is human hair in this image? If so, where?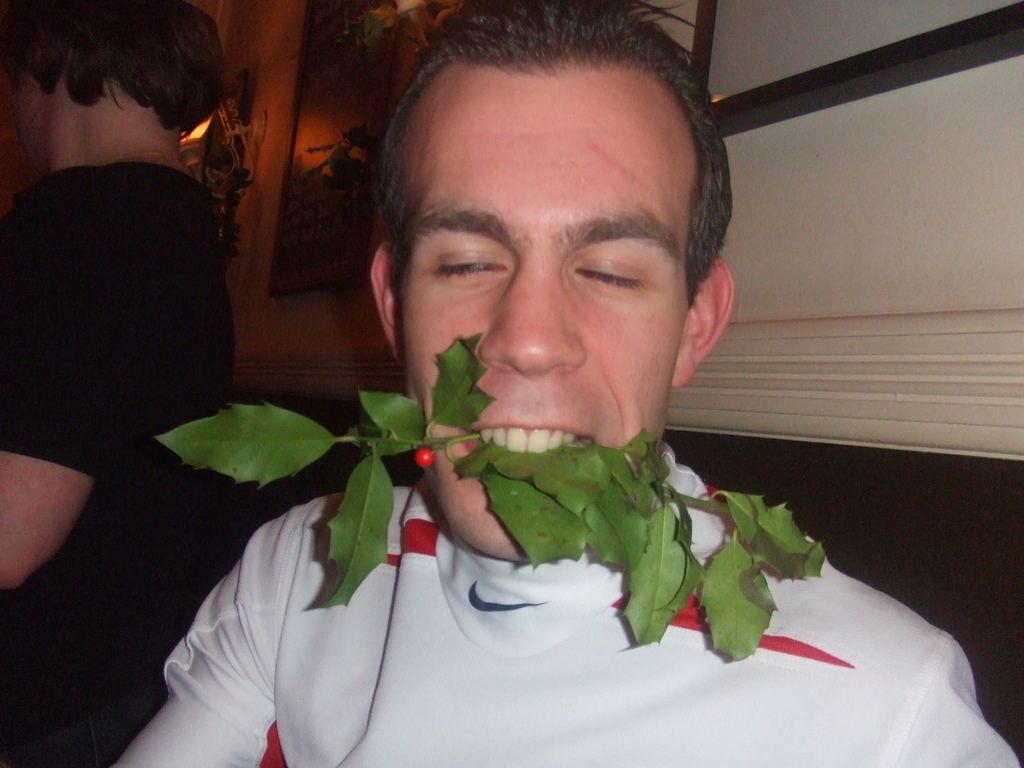
Yes, at bbox=[0, 0, 227, 129].
